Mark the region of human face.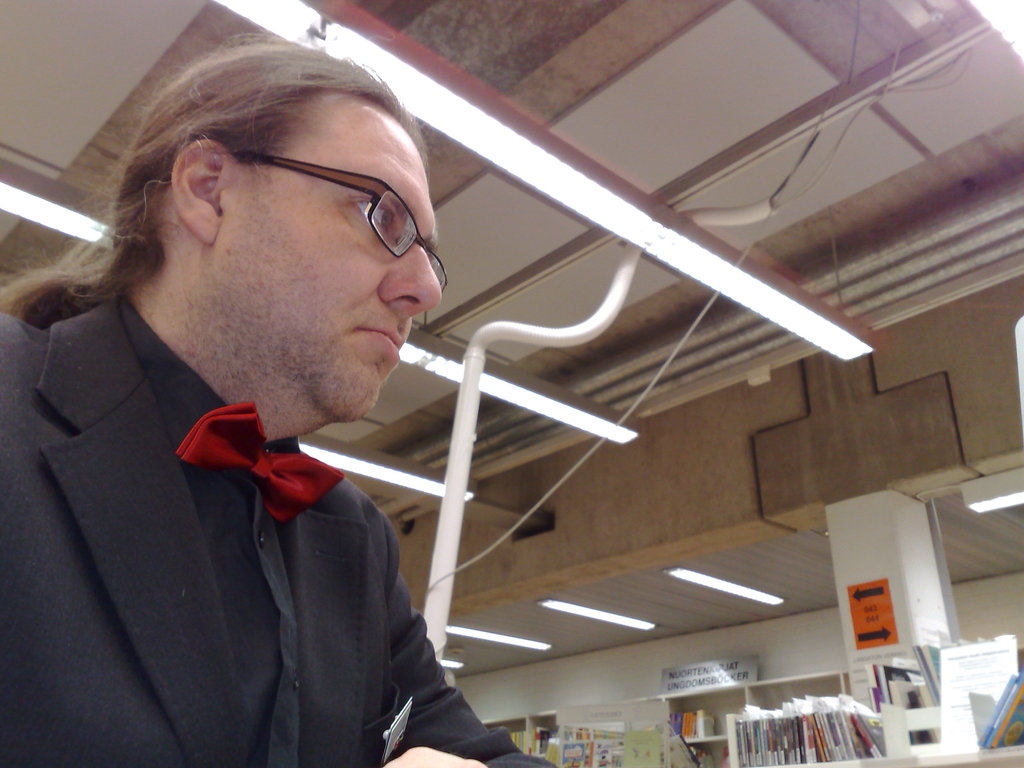
Region: locate(208, 111, 439, 424).
